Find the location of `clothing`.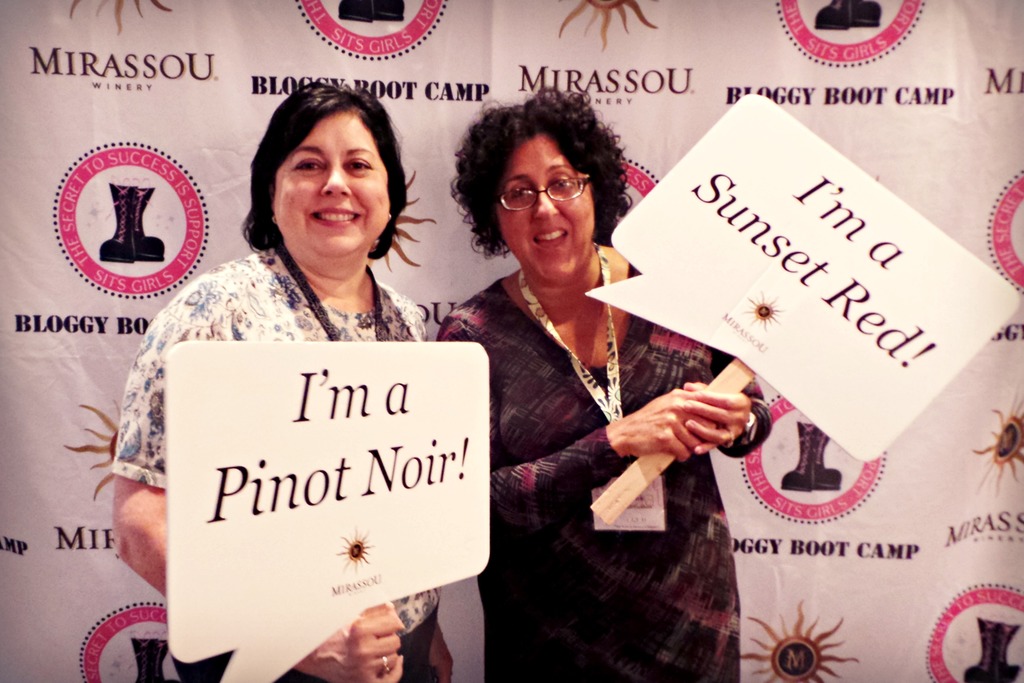
Location: <region>111, 243, 426, 682</region>.
